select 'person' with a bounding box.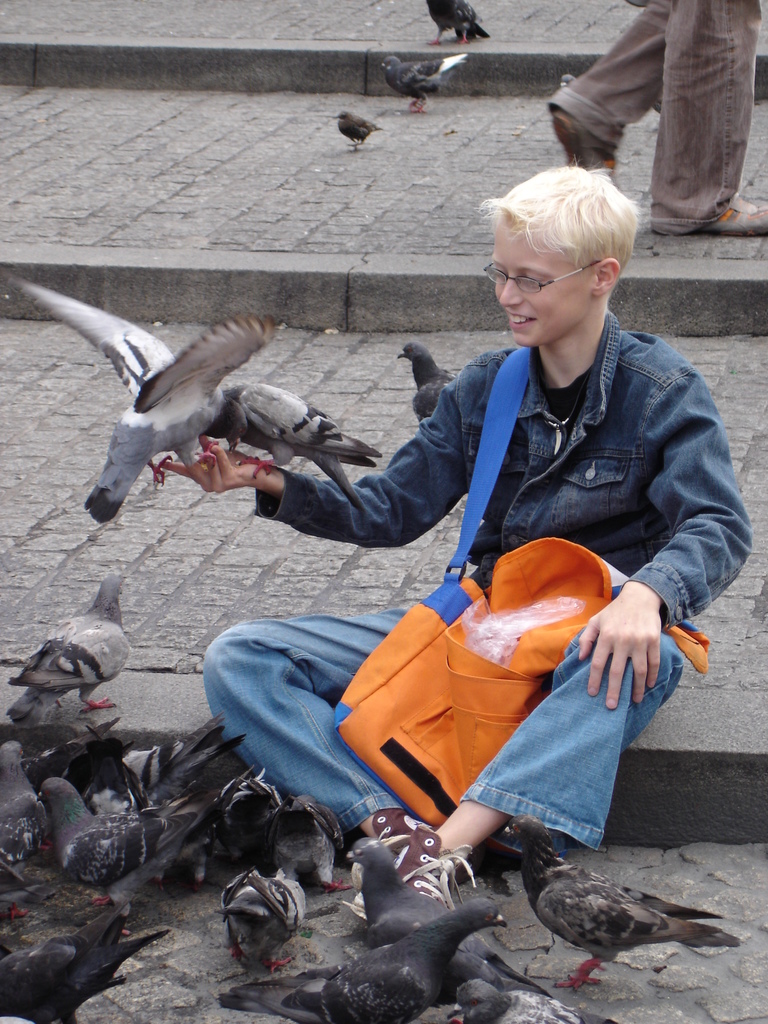
(left=165, top=170, right=710, bottom=950).
